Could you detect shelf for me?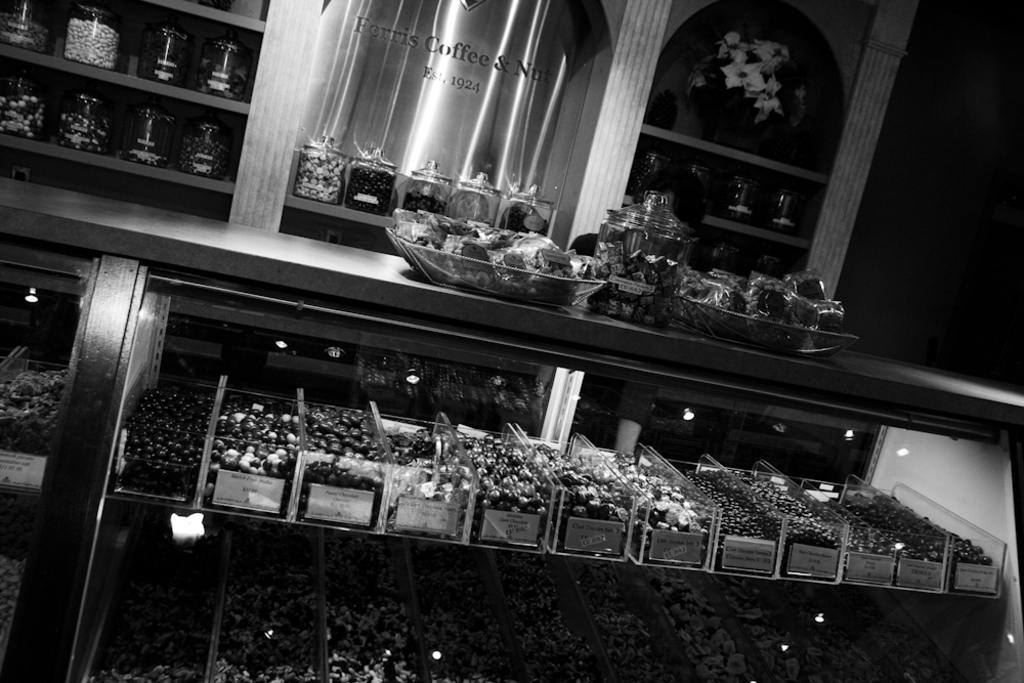
Detection result: 5,12,280,223.
